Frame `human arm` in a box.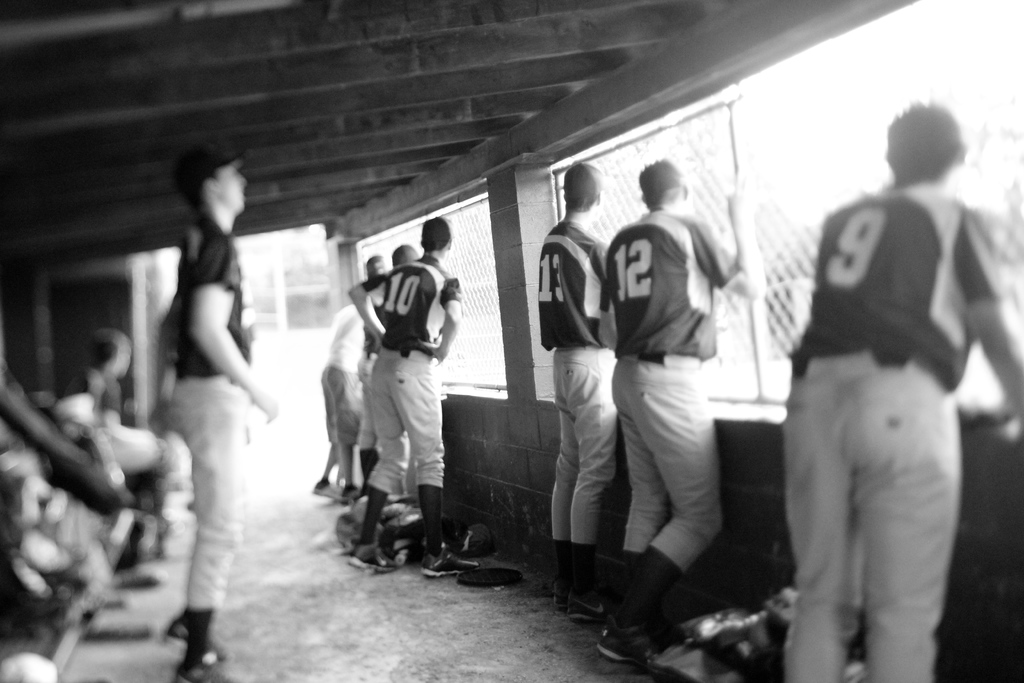
Rect(195, 231, 281, 425).
